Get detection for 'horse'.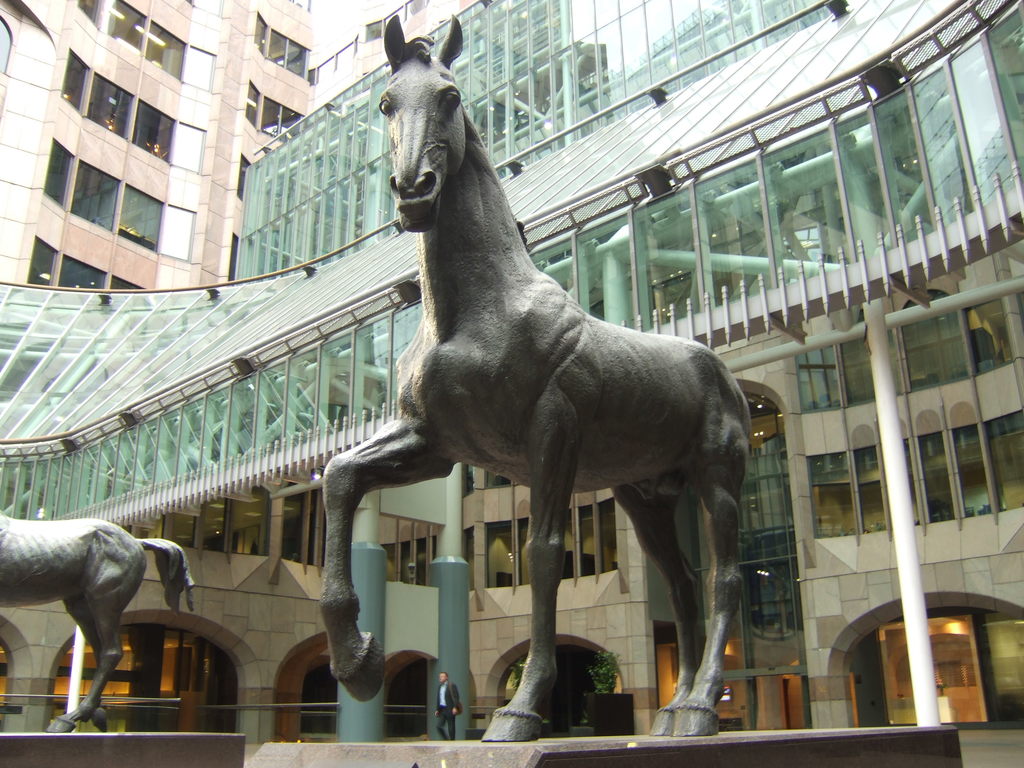
Detection: detection(318, 10, 756, 738).
